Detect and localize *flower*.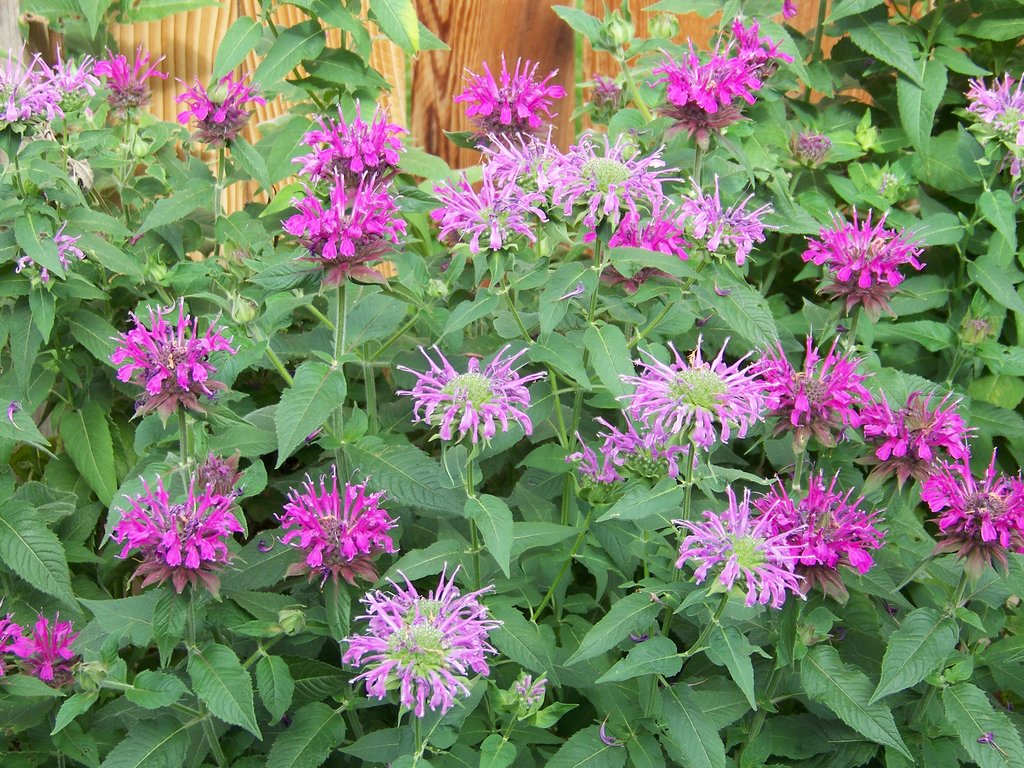
Localized at {"left": 800, "top": 204, "right": 928, "bottom": 283}.
